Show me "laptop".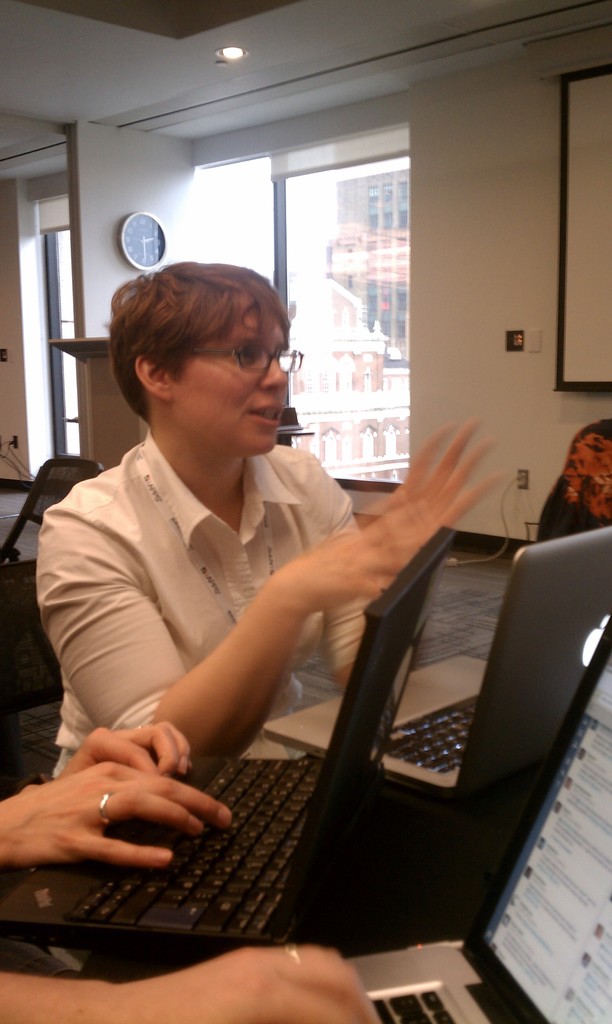
"laptop" is here: pyautogui.locateOnScreen(263, 525, 611, 802).
